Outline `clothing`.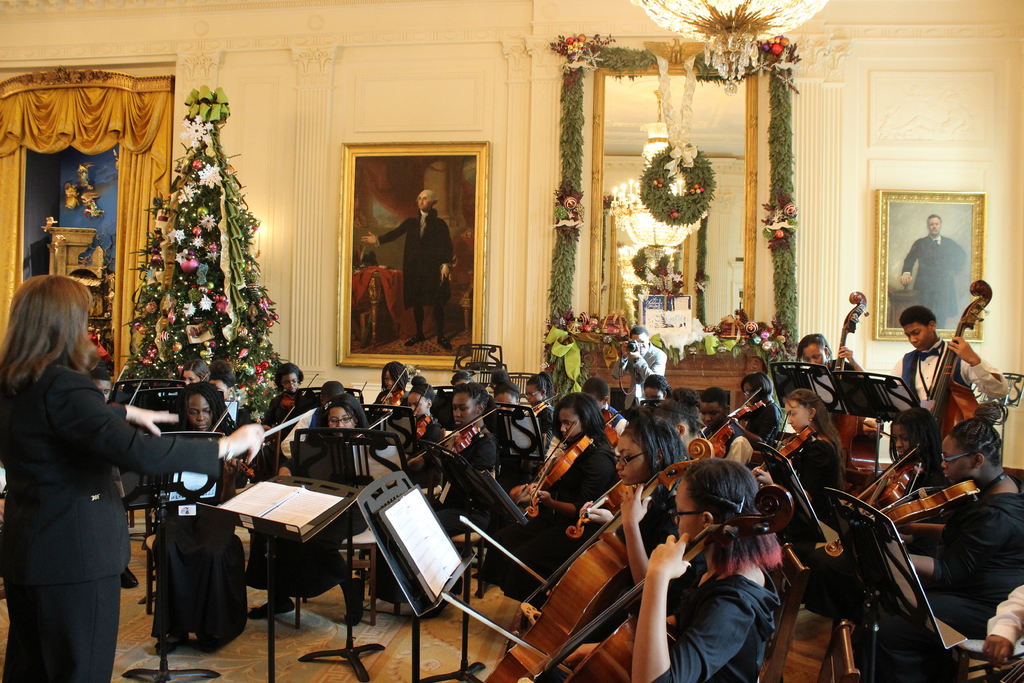
Outline: [260, 392, 315, 427].
